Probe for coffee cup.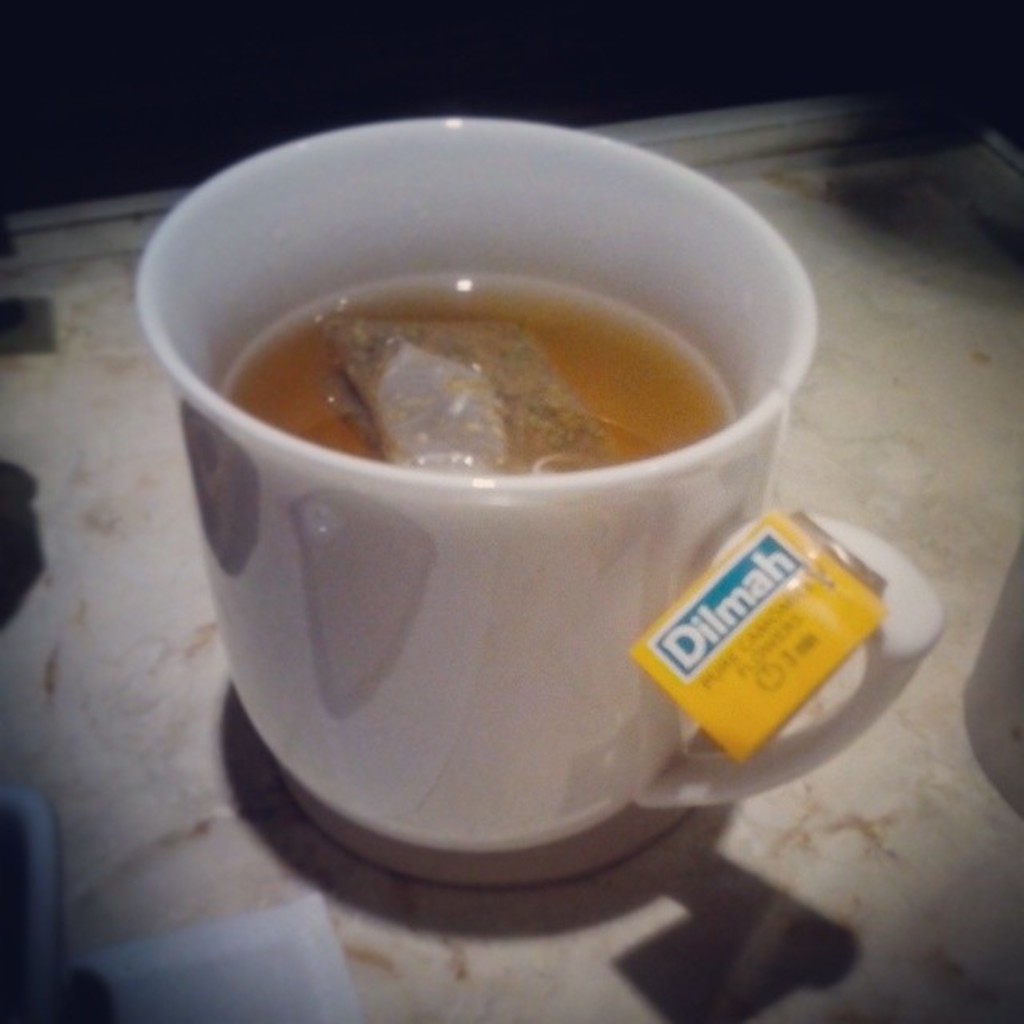
Probe result: select_region(134, 112, 819, 850).
